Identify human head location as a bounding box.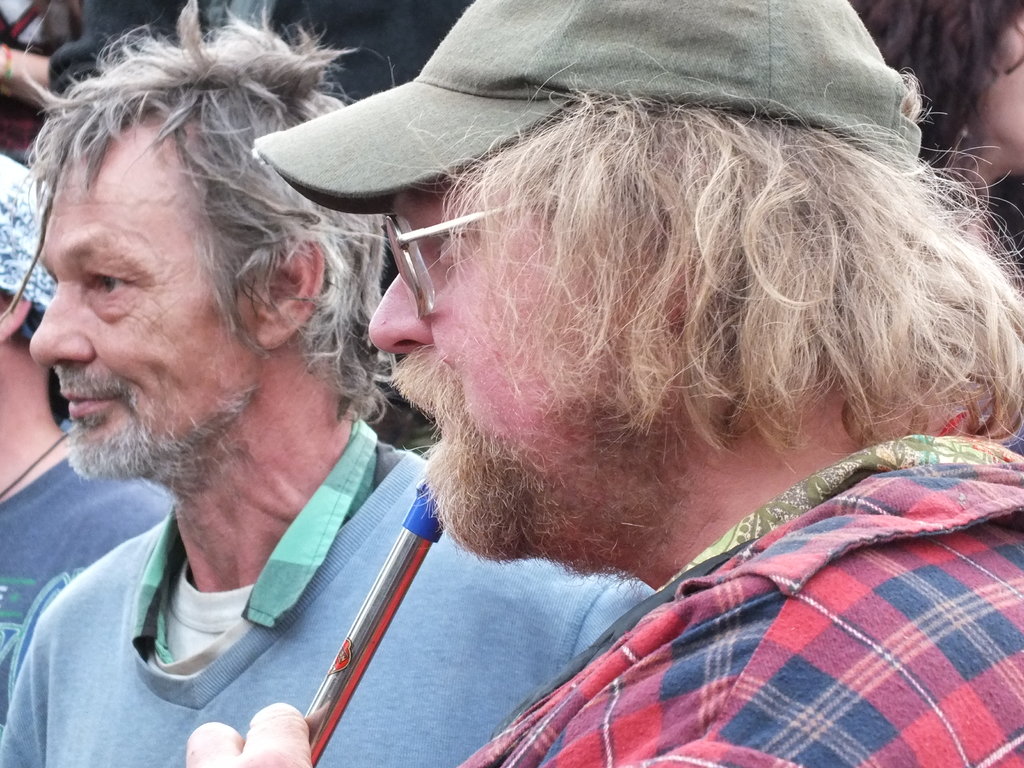
846/0/1023/195.
